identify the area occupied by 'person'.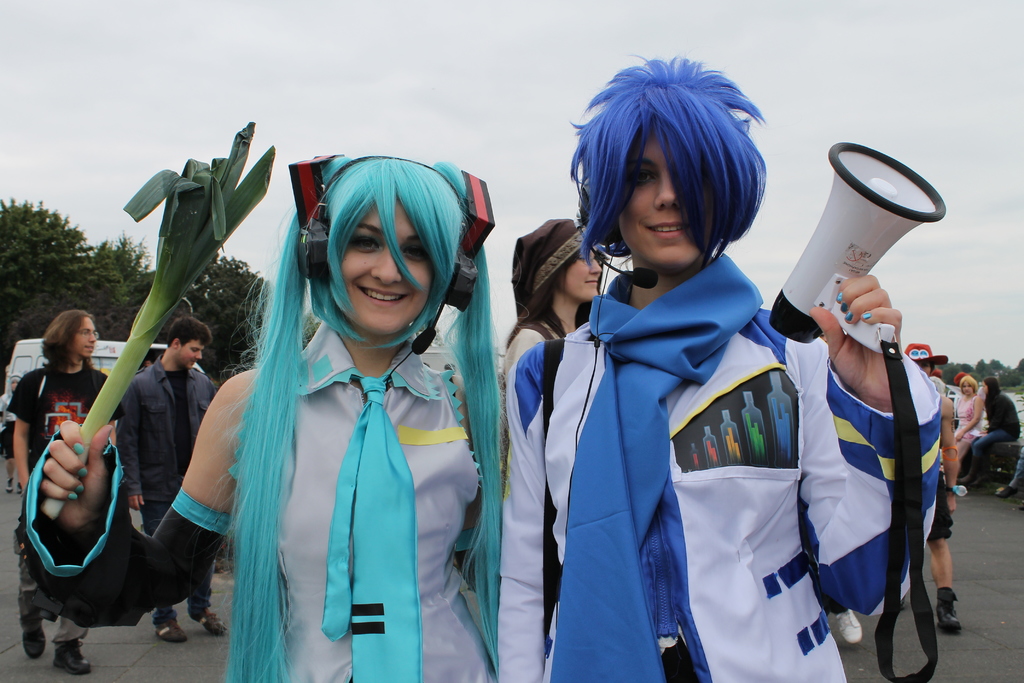
Area: (left=495, top=53, right=943, bottom=682).
